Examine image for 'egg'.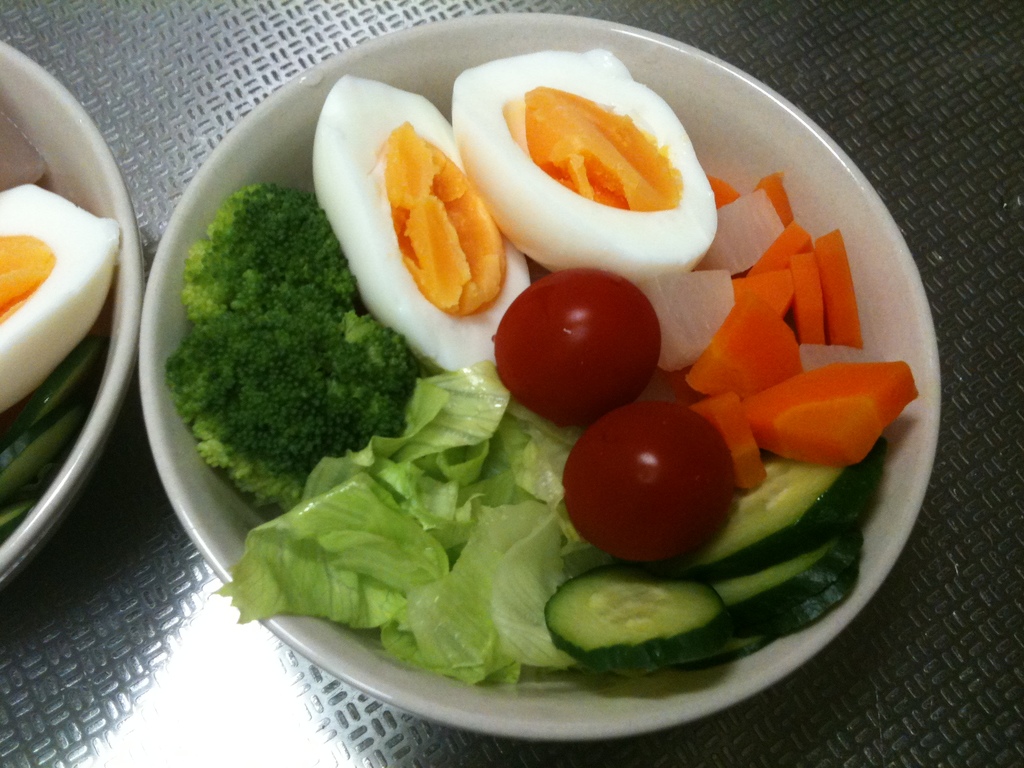
Examination result: [x1=312, y1=49, x2=718, y2=374].
